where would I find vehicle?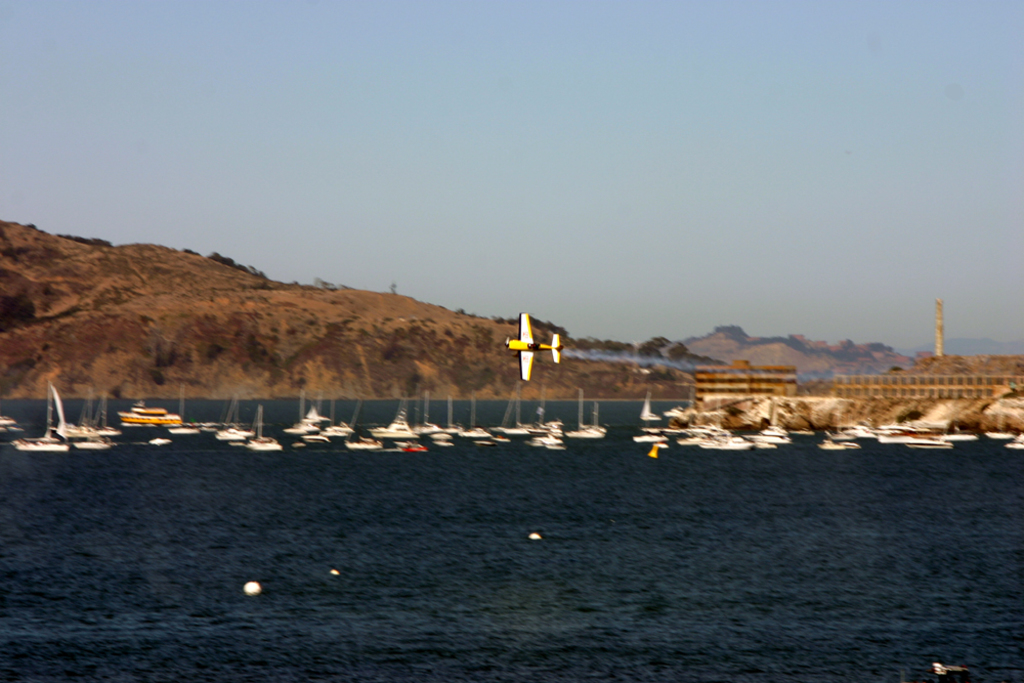
At (75,437,112,452).
